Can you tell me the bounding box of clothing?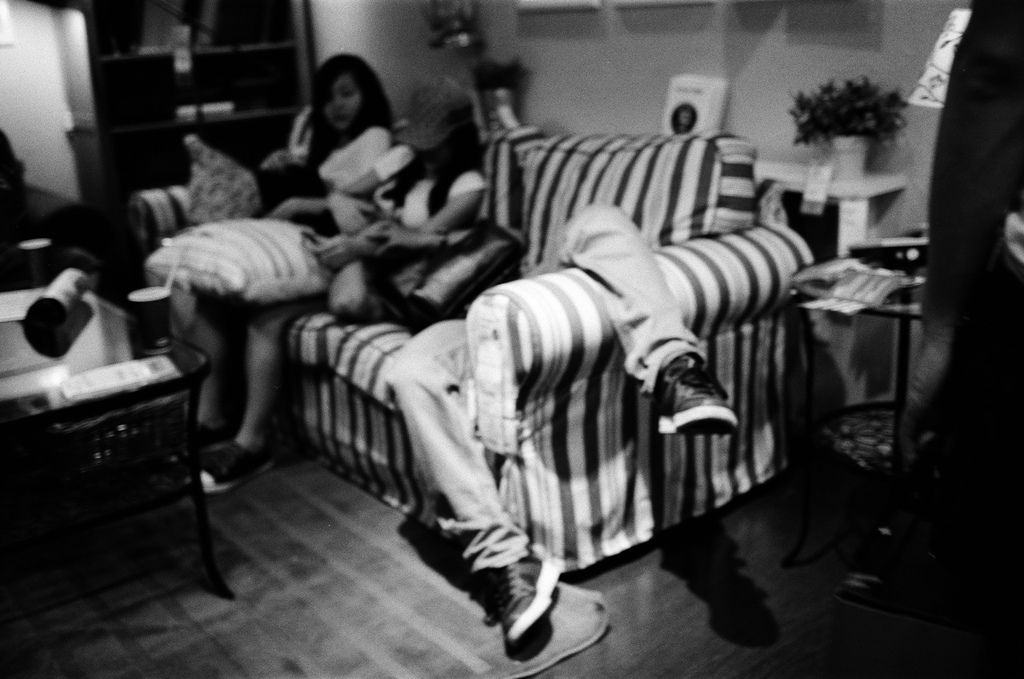
x1=527, y1=203, x2=694, y2=389.
